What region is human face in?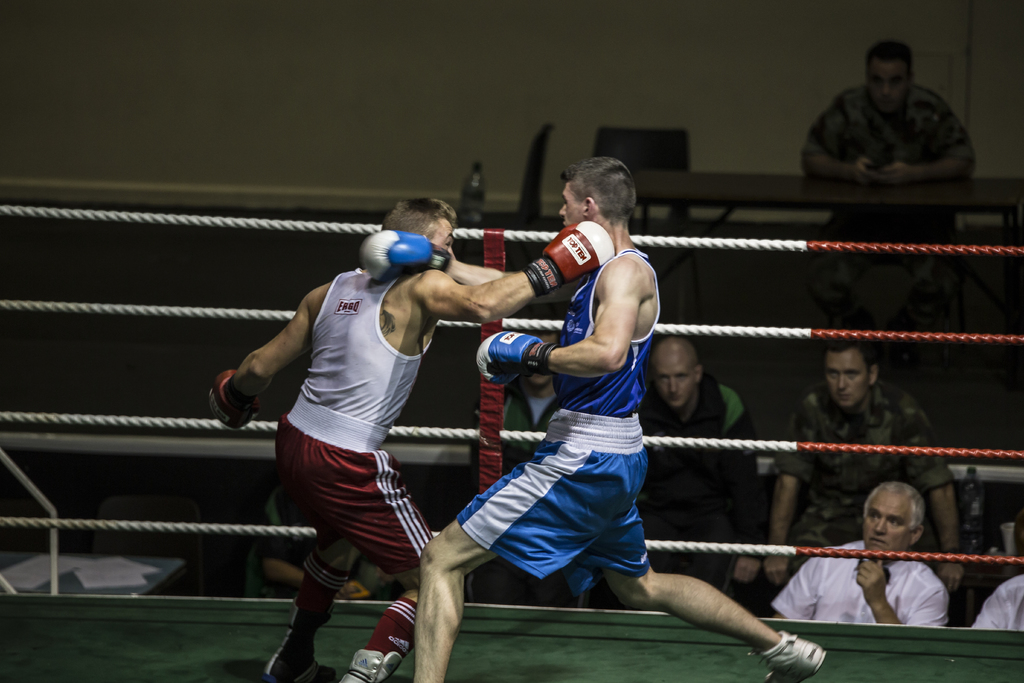
{"x1": 865, "y1": 56, "x2": 908, "y2": 108}.
